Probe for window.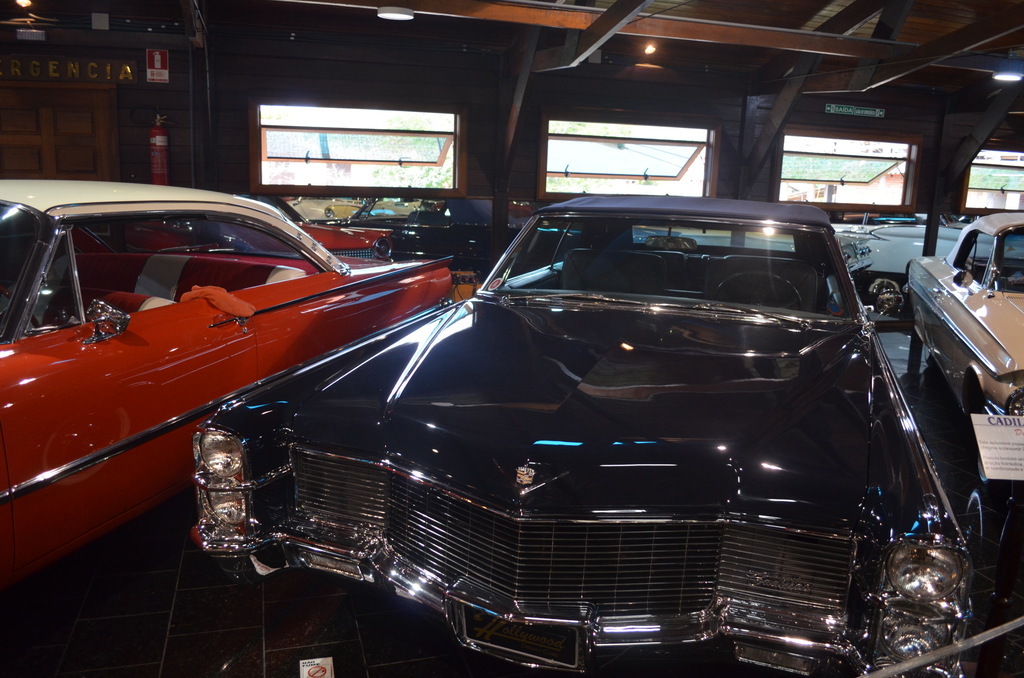
Probe result: bbox=(508, 222, 572, 281).
